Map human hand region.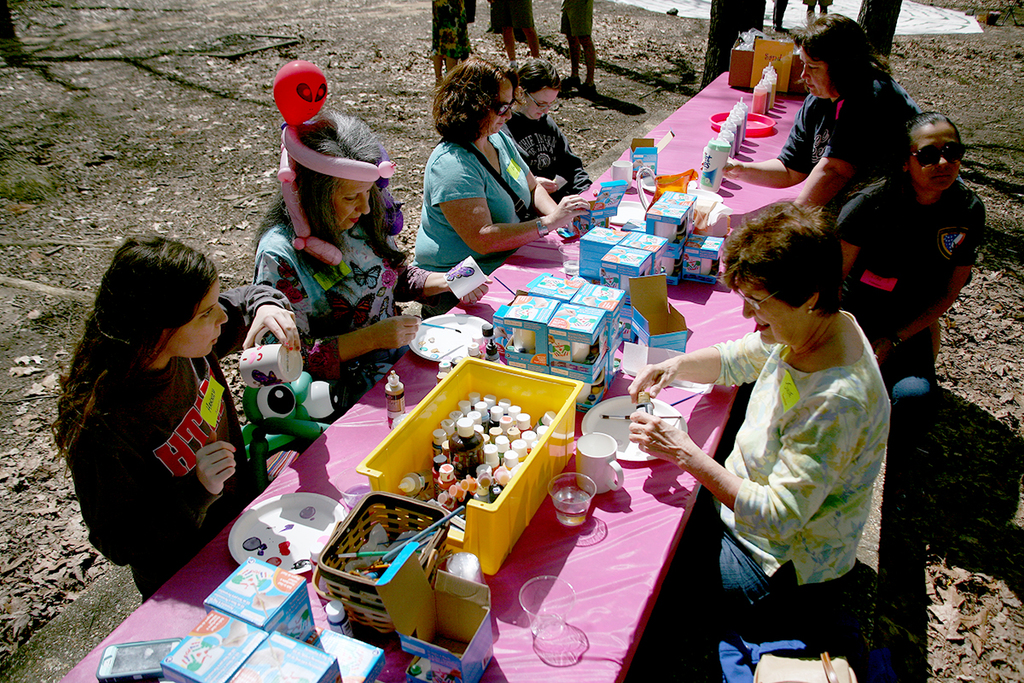
Mapped to bbox=[193, 429, 238, 495].
